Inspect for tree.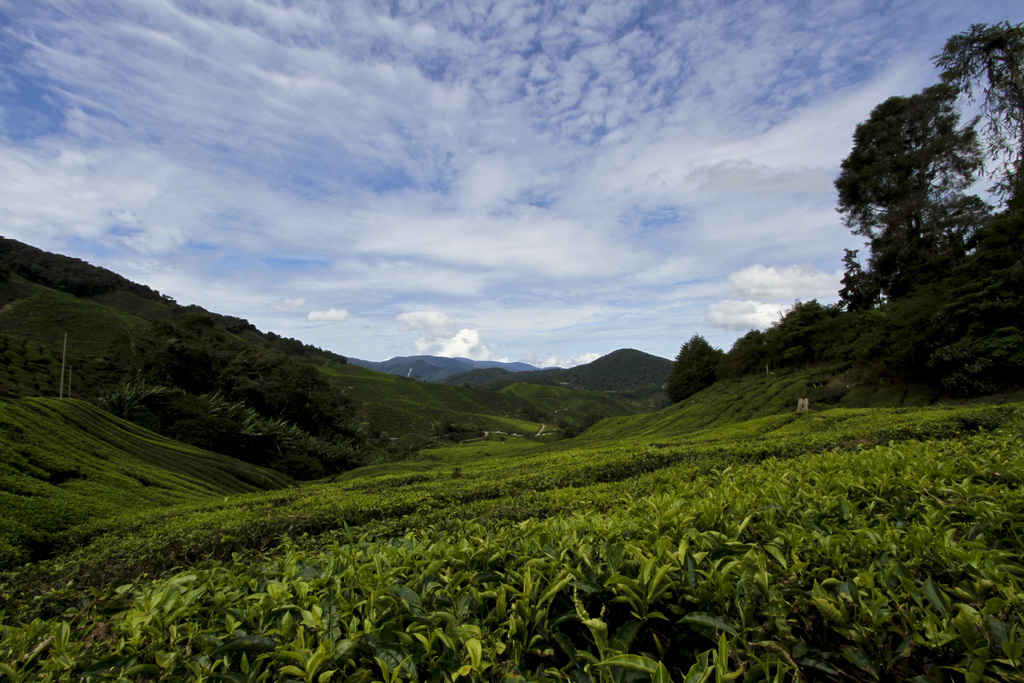
Inspection: <box>668,330,731,407</box>.
